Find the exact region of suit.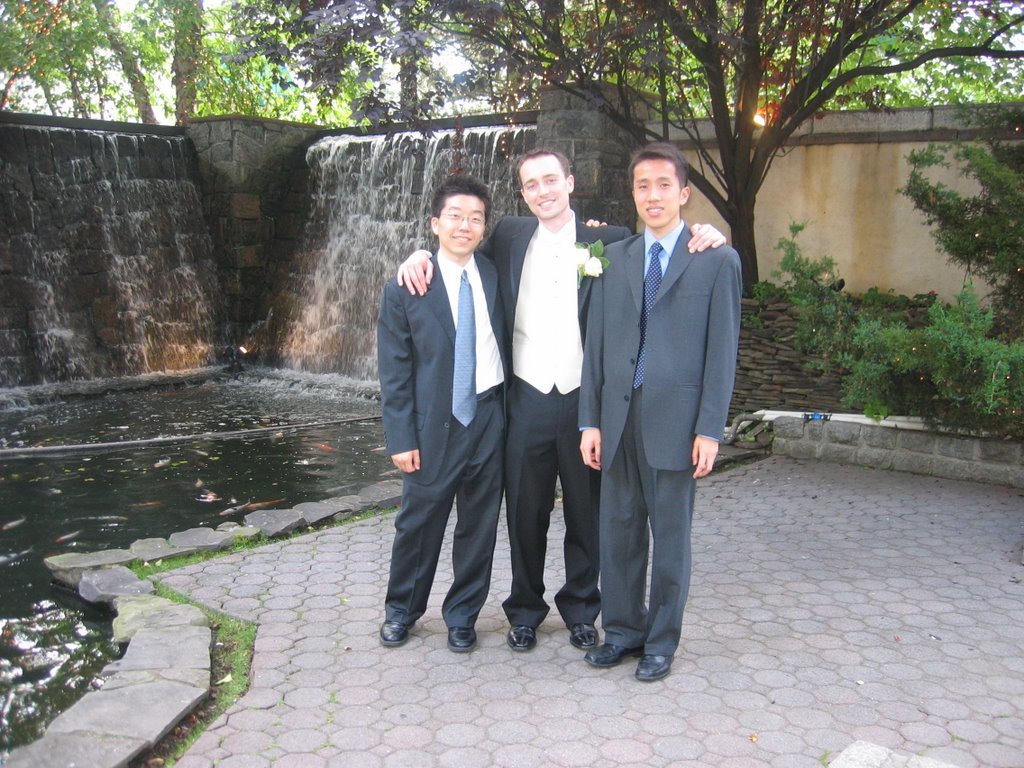
Exact region: x1=475, y1=211, x2=629, y2=625.
